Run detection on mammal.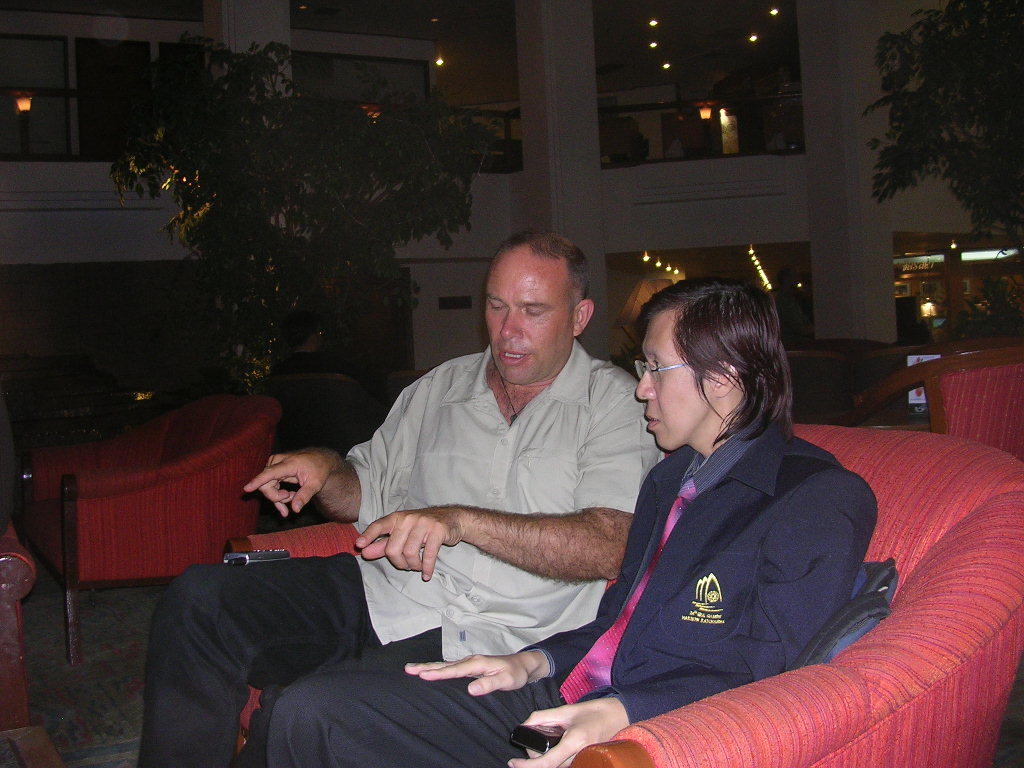
Result: {"left": 135, "top": 228, "right": 664, "bottom": 767}.
